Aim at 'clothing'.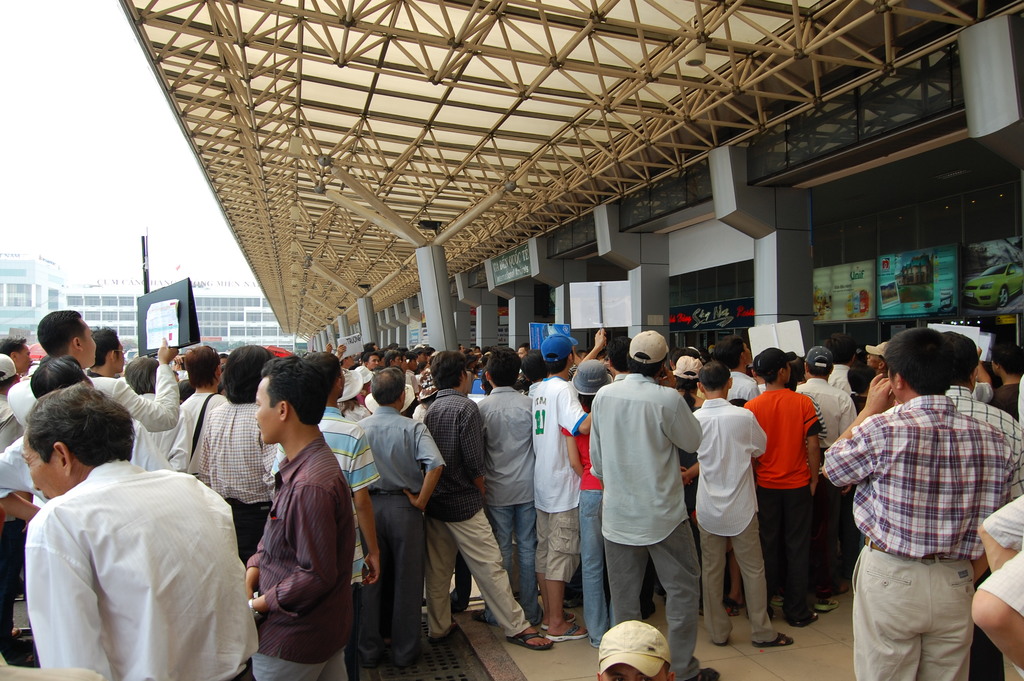
Aimed at box=[689, 395, 763, 529].
